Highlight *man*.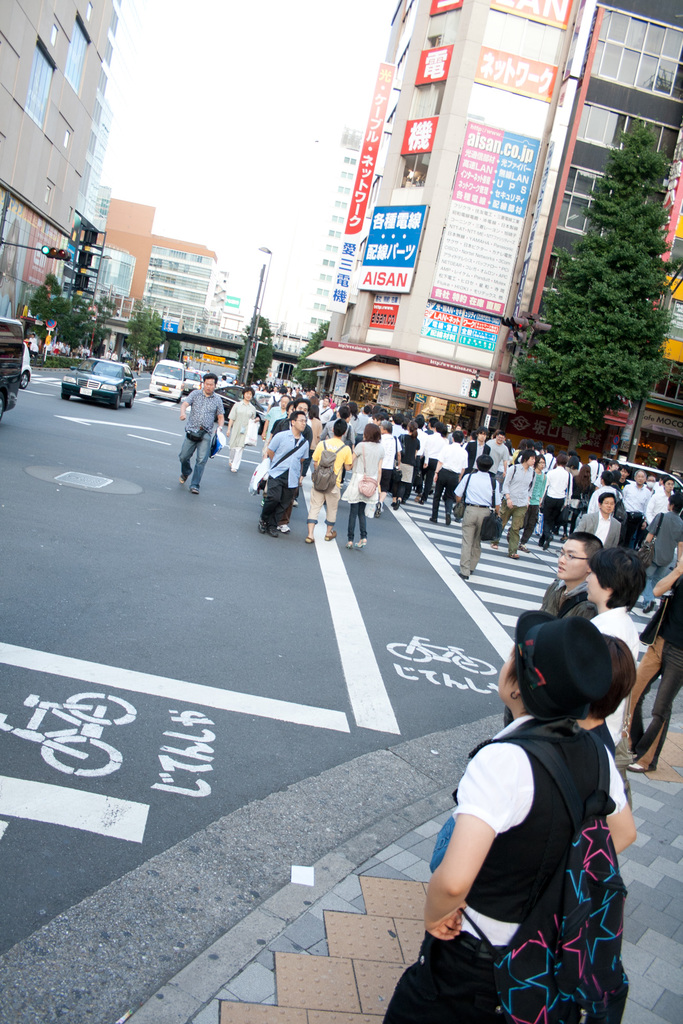
Highlighted region: 488:431:511:479.
